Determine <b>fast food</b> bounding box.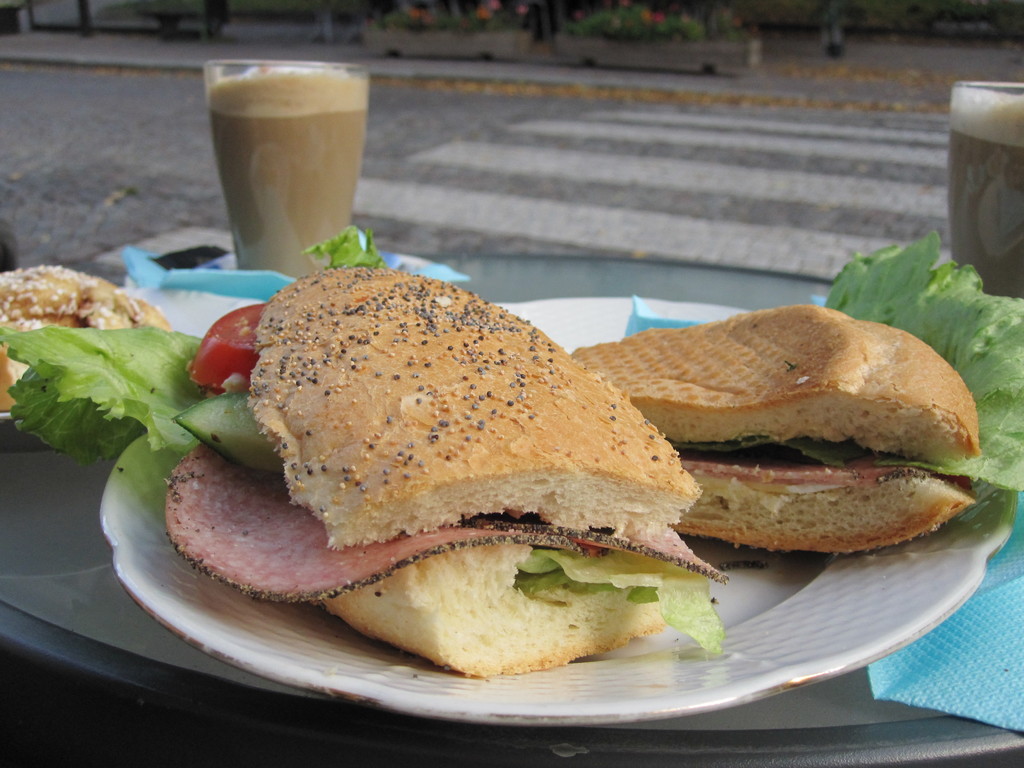
Determined: <bbox>0, 265, 173, 424</bbox>.
